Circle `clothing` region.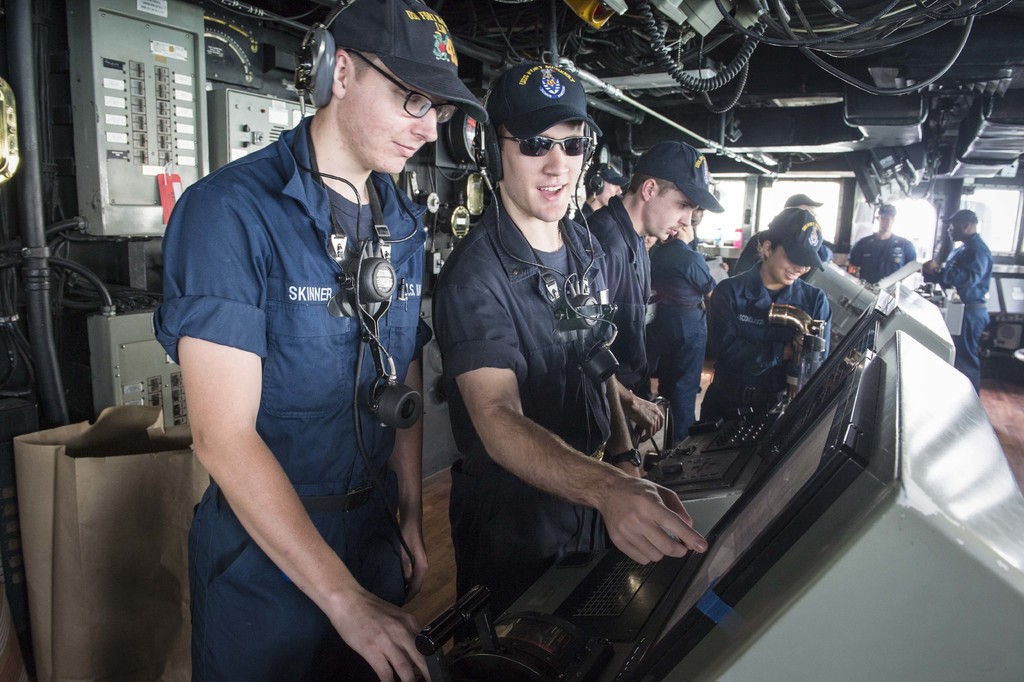
Region: [582,194,648,428].
